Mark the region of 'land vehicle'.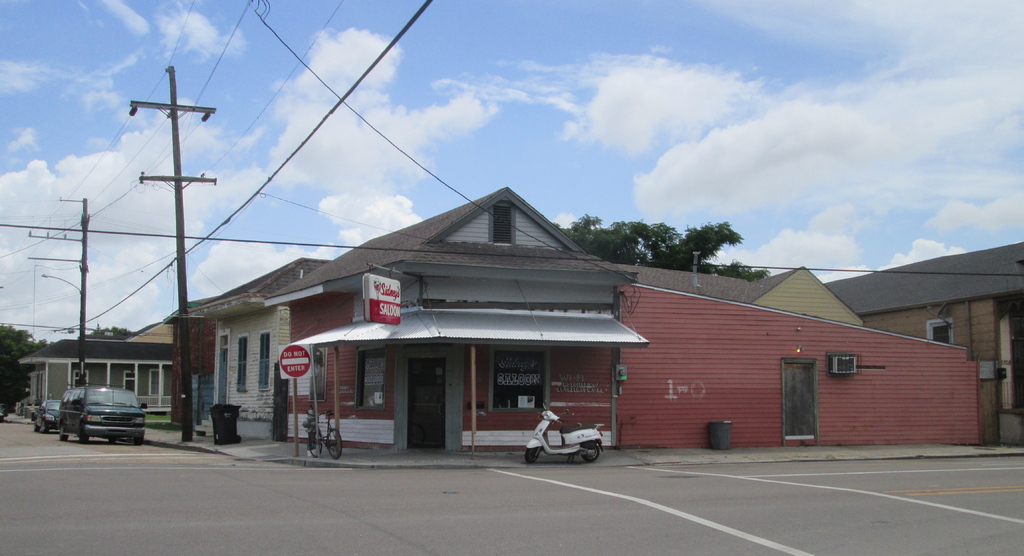
Region: [520, 401, 603, 464].
